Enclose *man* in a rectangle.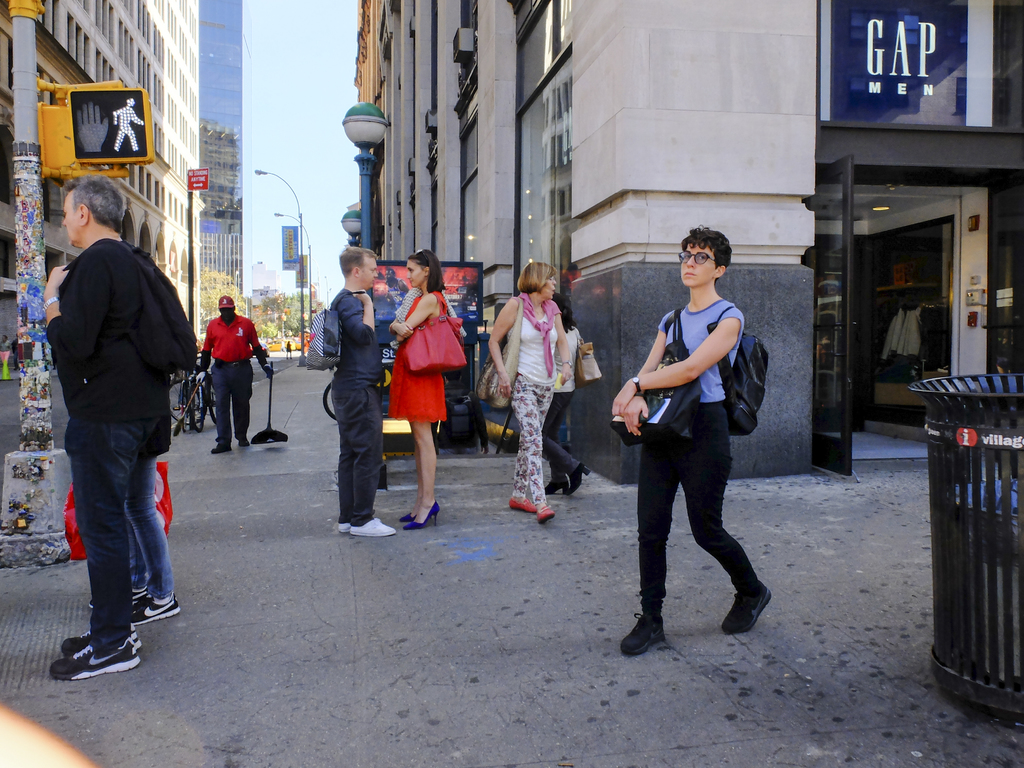
detection(203, 282, 276, 462).
